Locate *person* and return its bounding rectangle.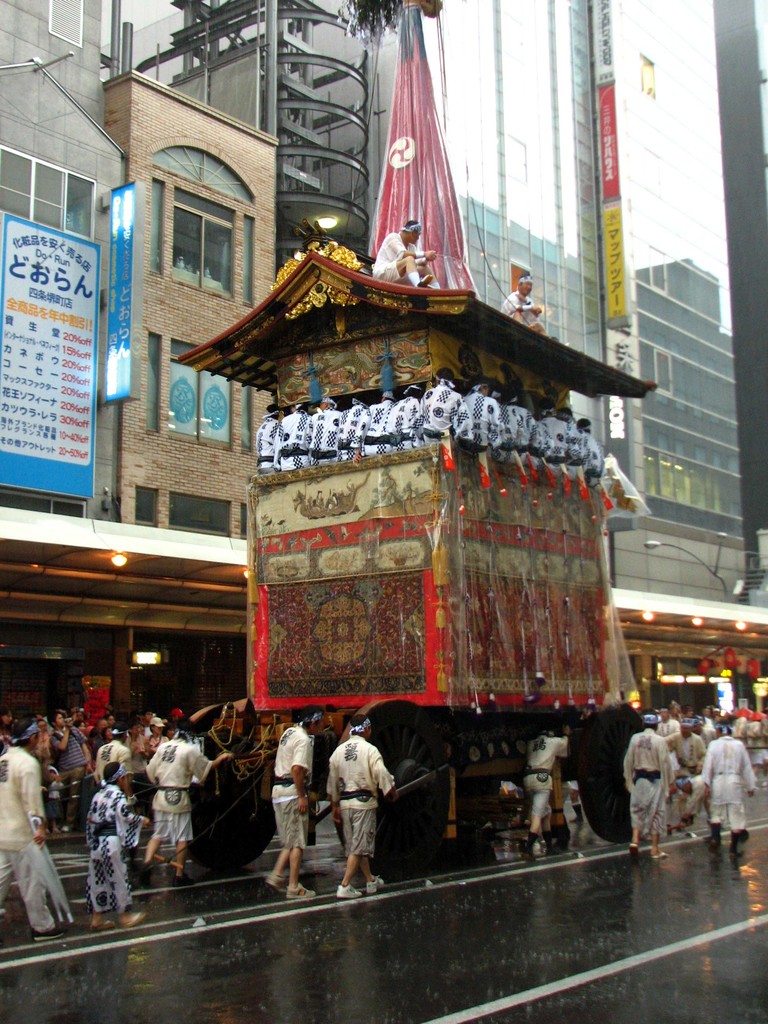
l=50, t=712, r=93, b=785.
